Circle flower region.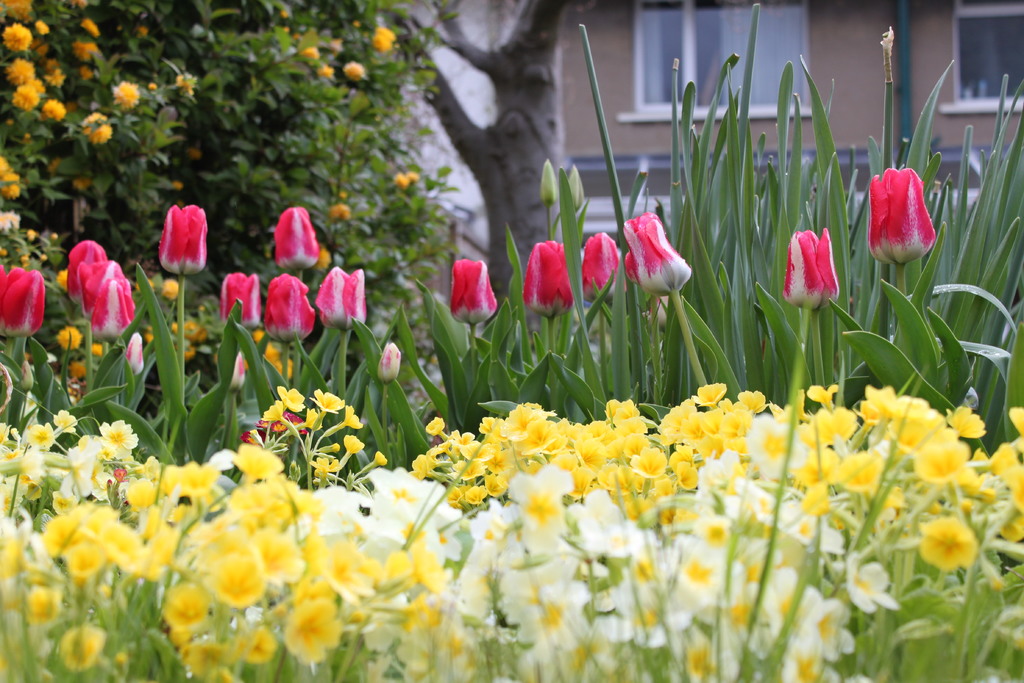
Region: 40:98:67:120.
